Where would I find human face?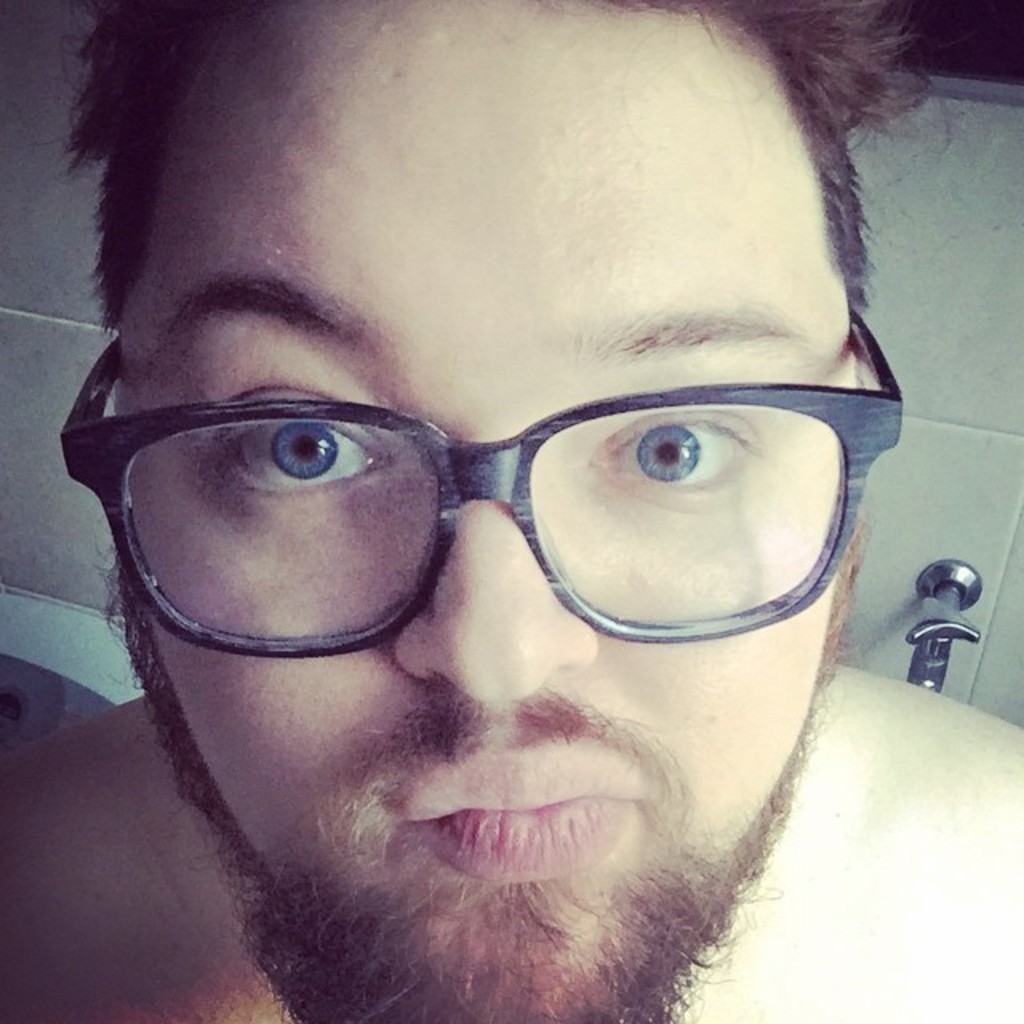
At {"x1": 115, "y1": 0, "x2": 861, "y2": 1022}.
